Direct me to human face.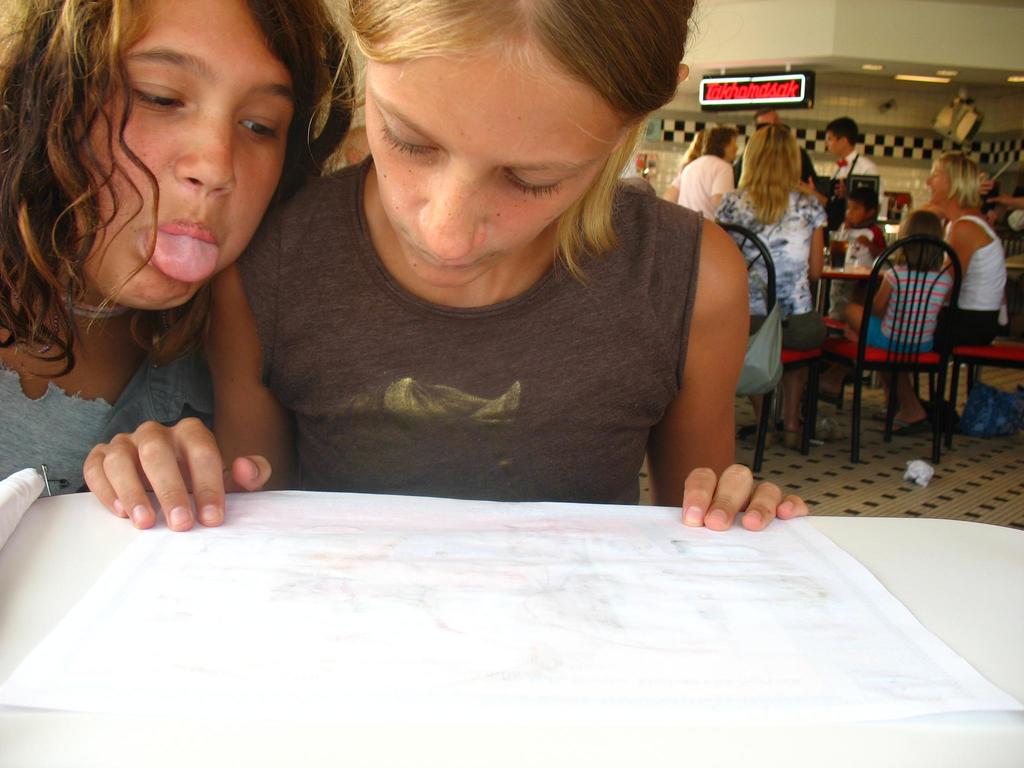
Direction: crop(847, 200, 865, 225).
